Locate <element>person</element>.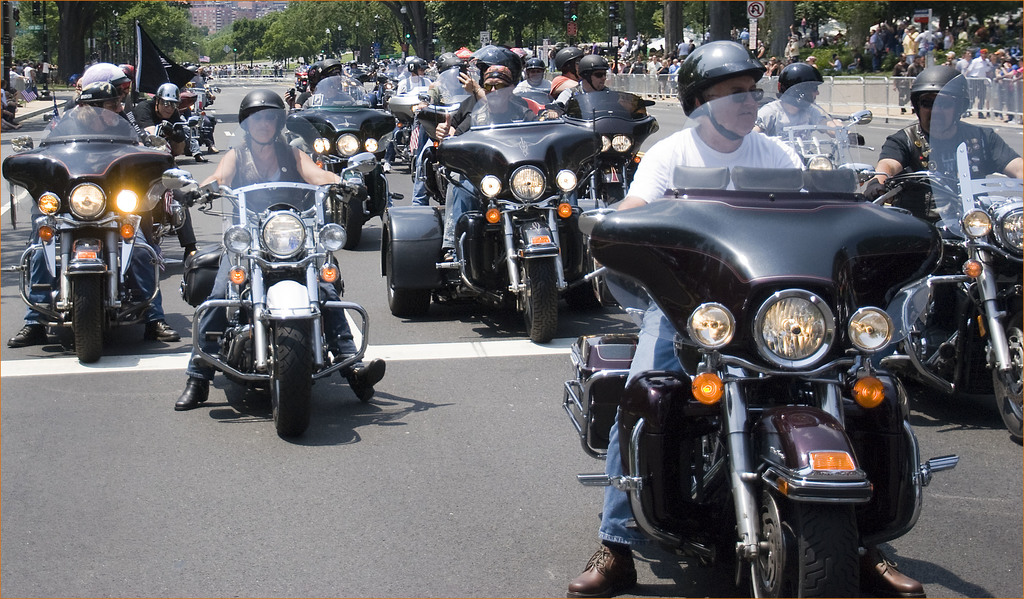
Bounding box: (564,38,931,598).
